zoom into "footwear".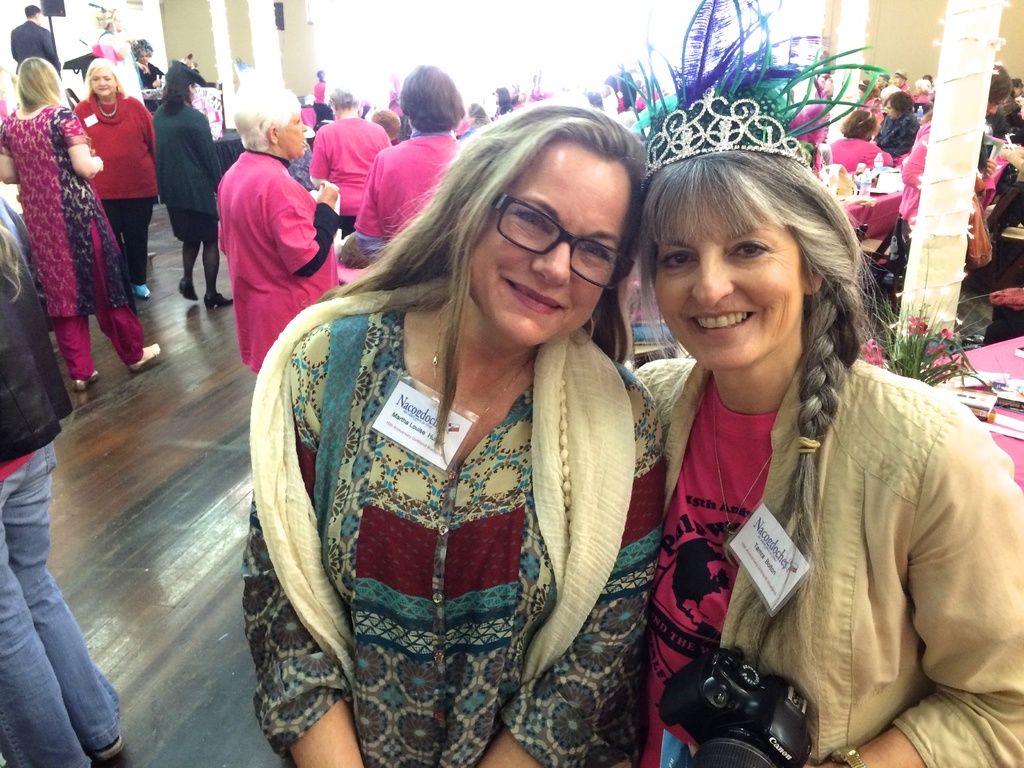
Zoom target: [133, 284, 149, 297].
